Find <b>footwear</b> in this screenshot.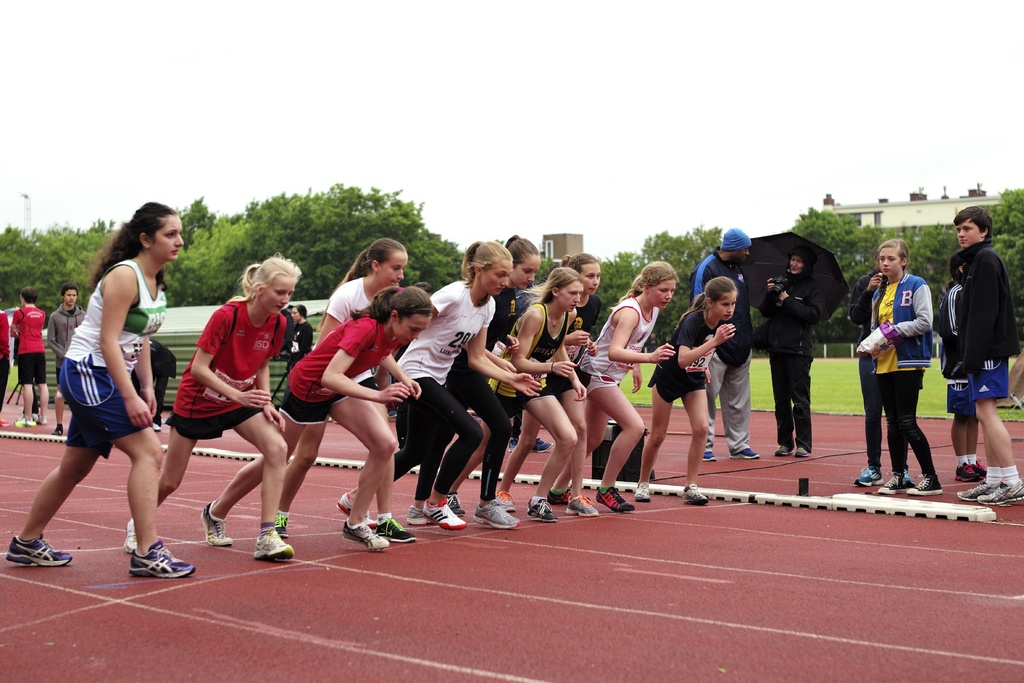
The bounding box for <b>footwear</b> is {"x1": 341, "y1": 522, "x2": 391, "y2": 548}.
